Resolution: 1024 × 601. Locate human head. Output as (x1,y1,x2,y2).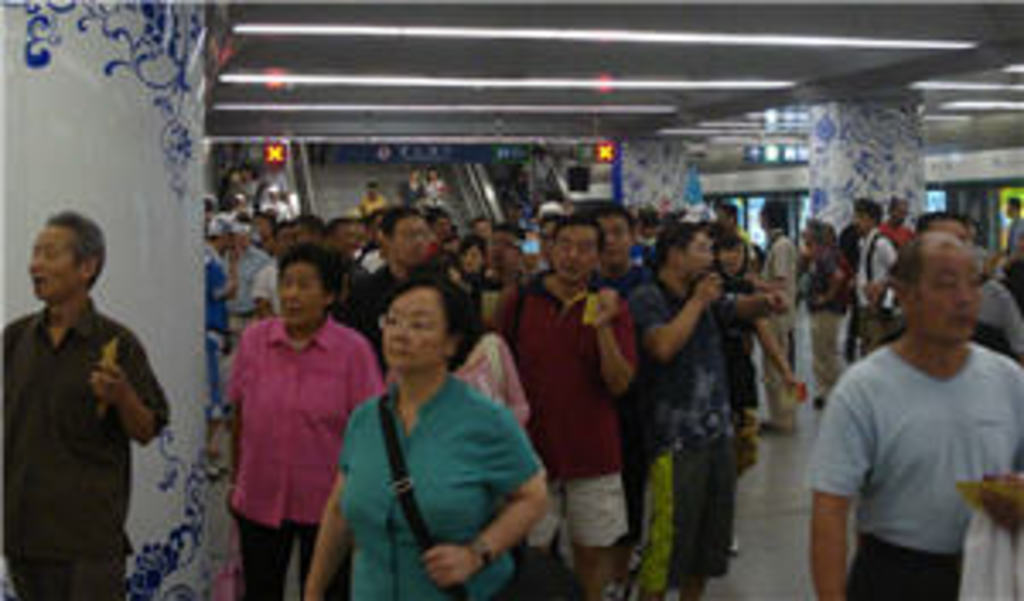
(891,232,983,341).
